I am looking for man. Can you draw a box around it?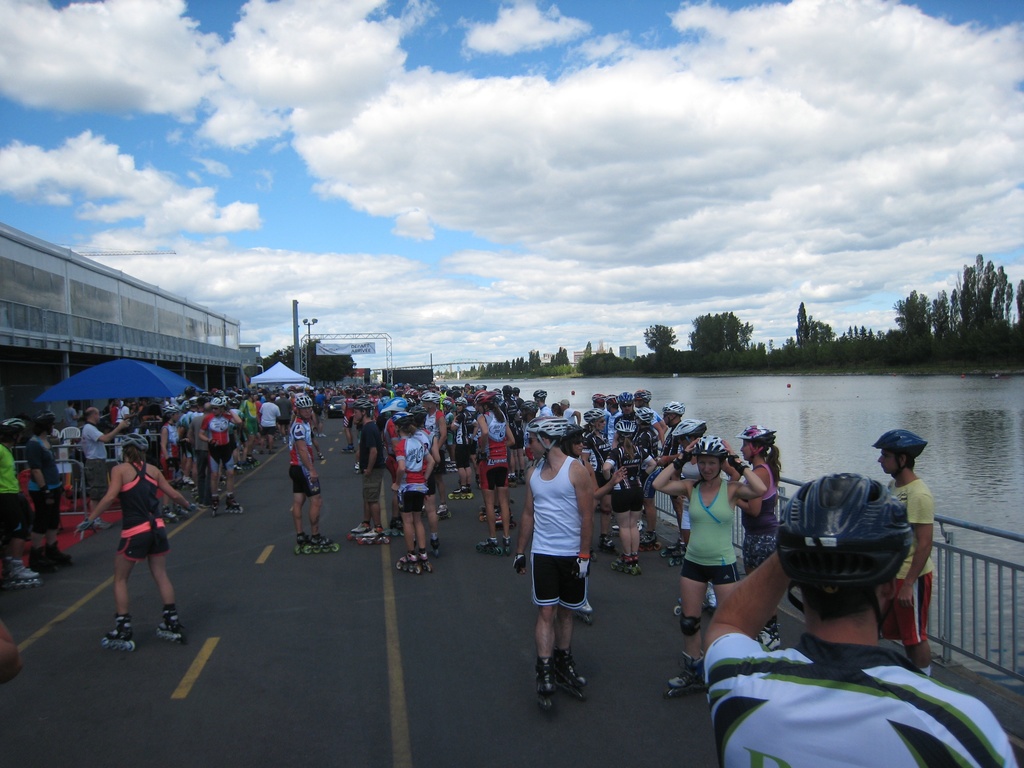
Sure, the bounding box is {"x1": 185, "y1": 397, "x2": 216, "y2": 506}.
